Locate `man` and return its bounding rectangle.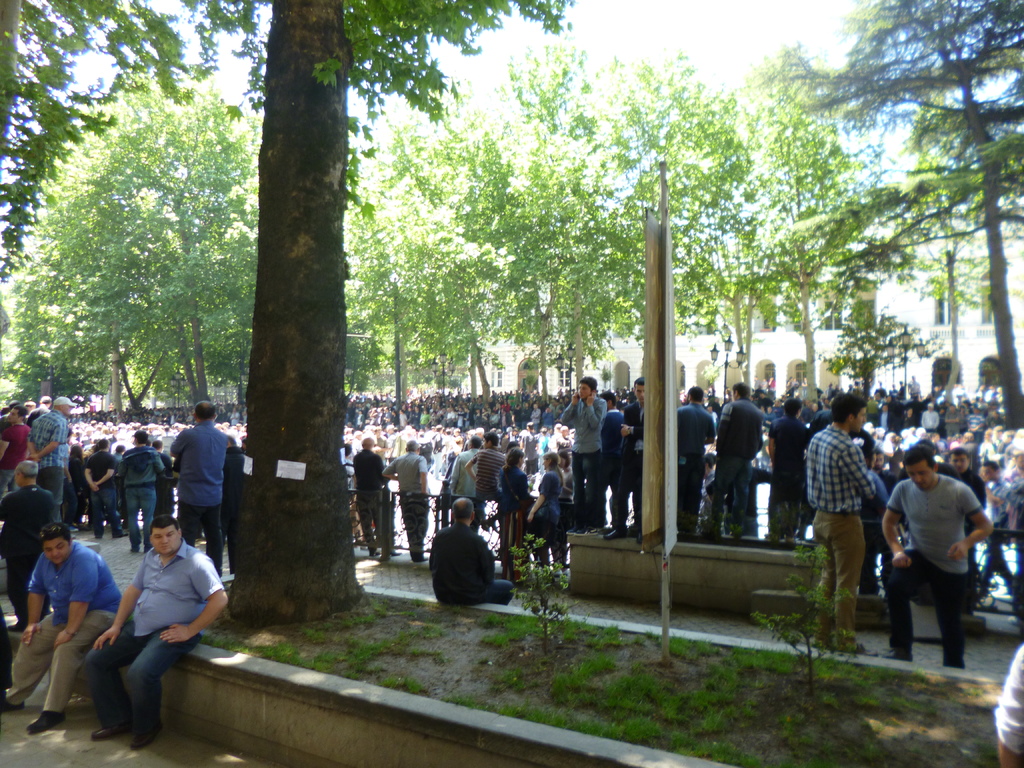
locate(677, 386, 707, 540).
